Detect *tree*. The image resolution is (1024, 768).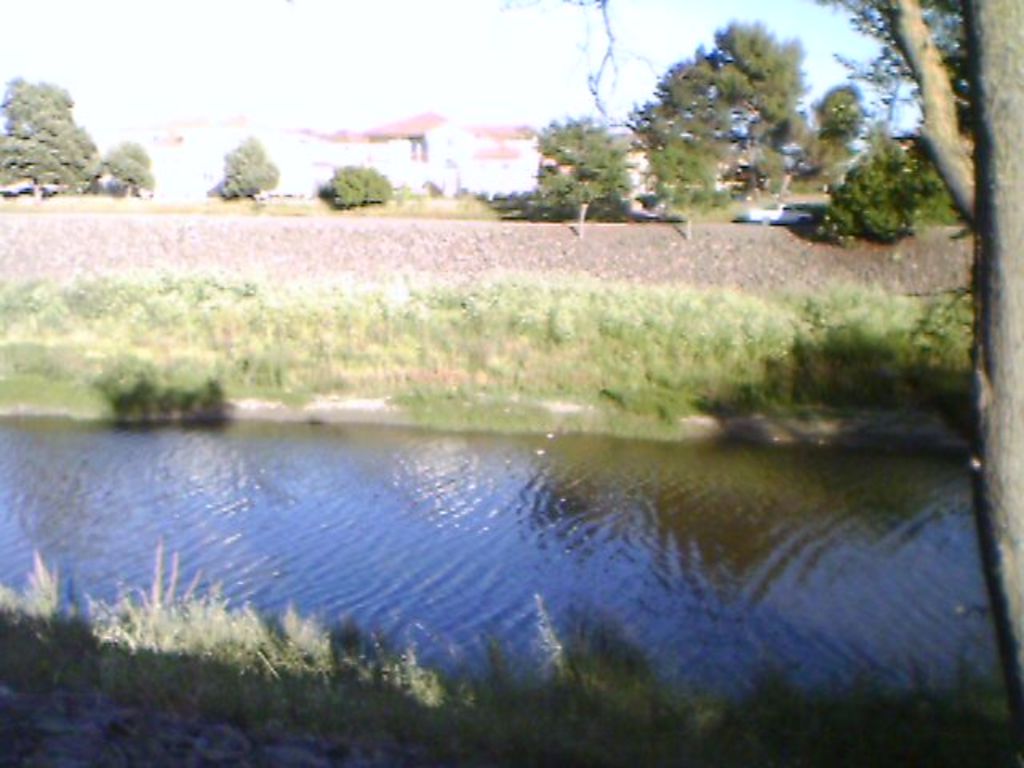
(219, 138, 277, 200).
